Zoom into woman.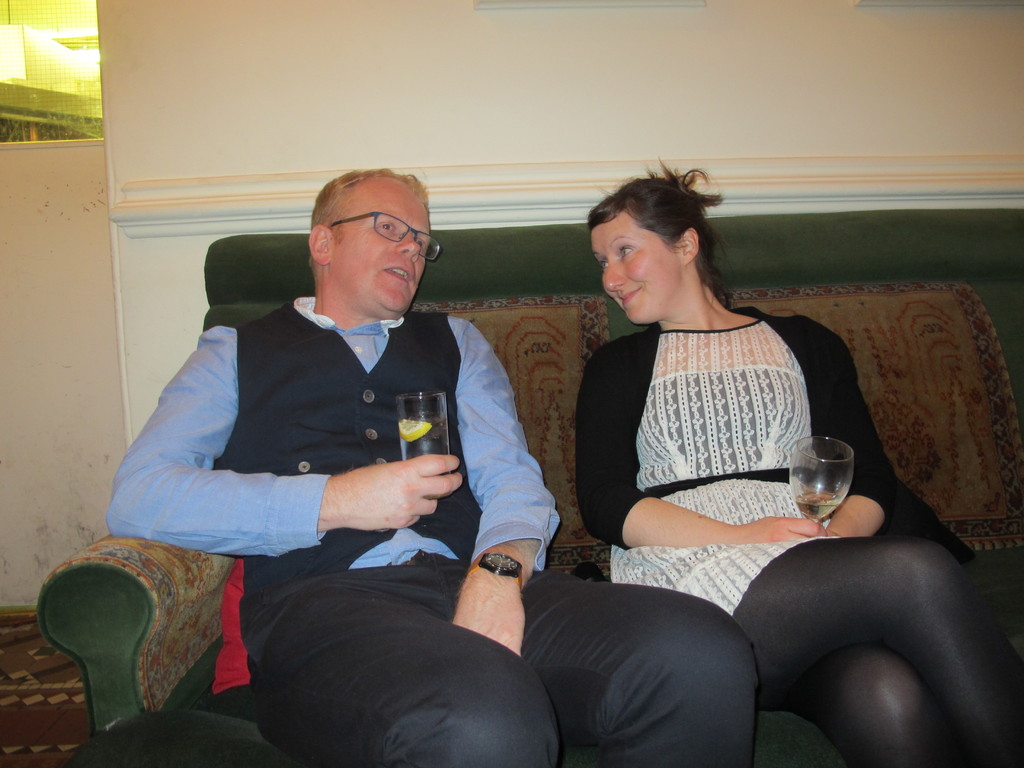
Zoom target: 512/151/891/721.
